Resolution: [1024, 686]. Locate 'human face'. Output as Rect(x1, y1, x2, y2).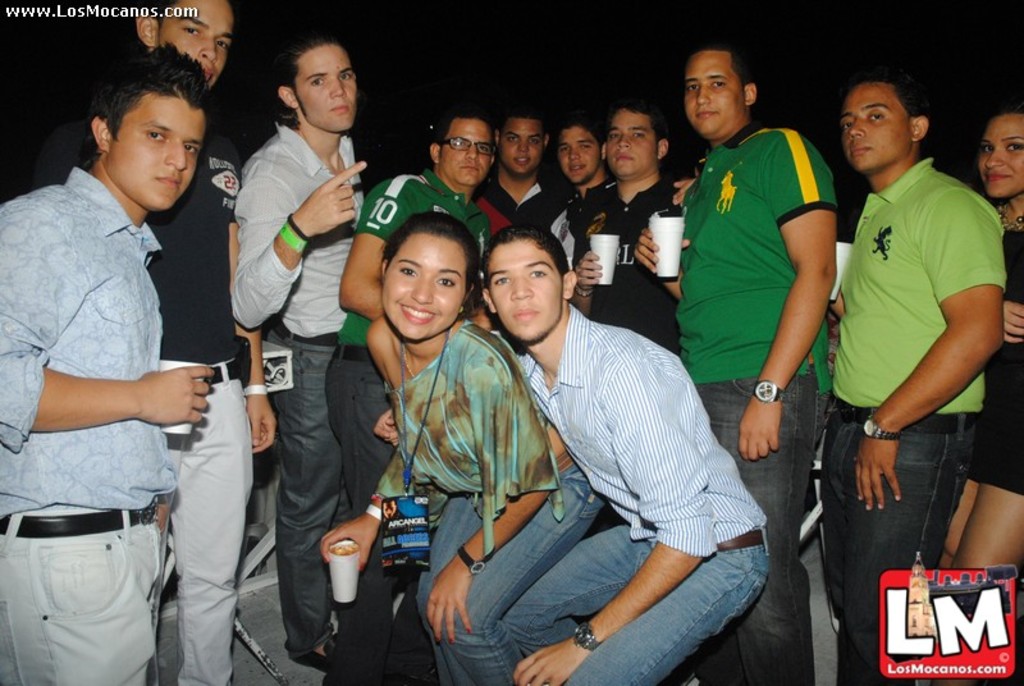
Rect(442, 119, 492, 184).
